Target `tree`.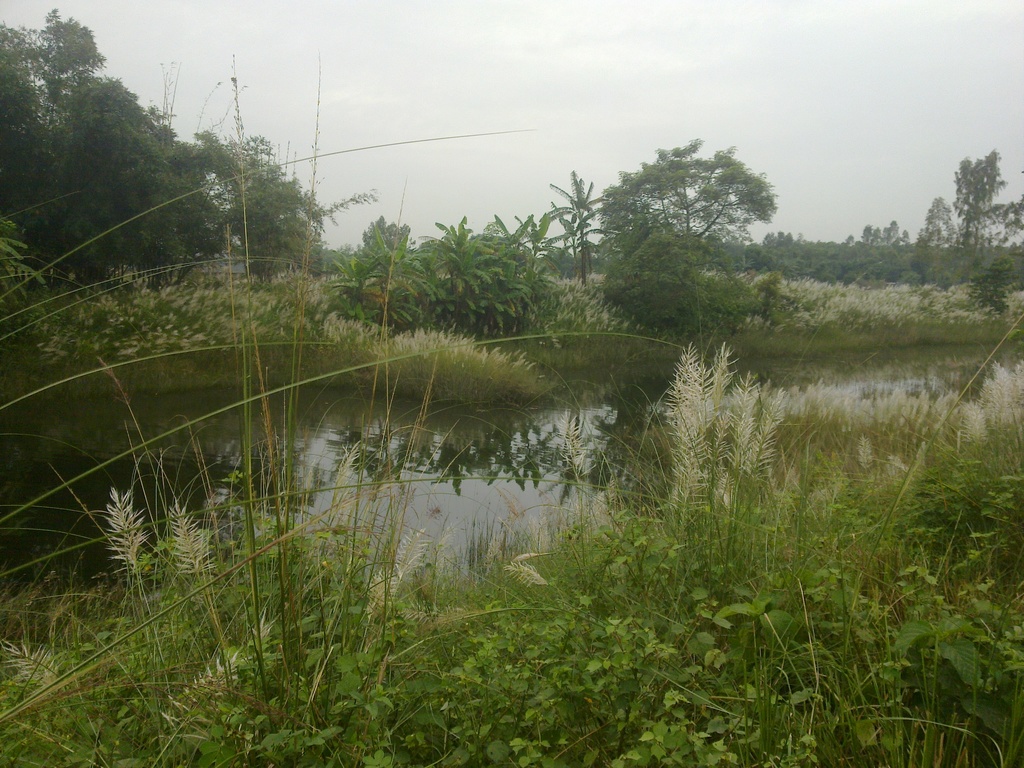
Target region: (597, 141, 777, 257).
